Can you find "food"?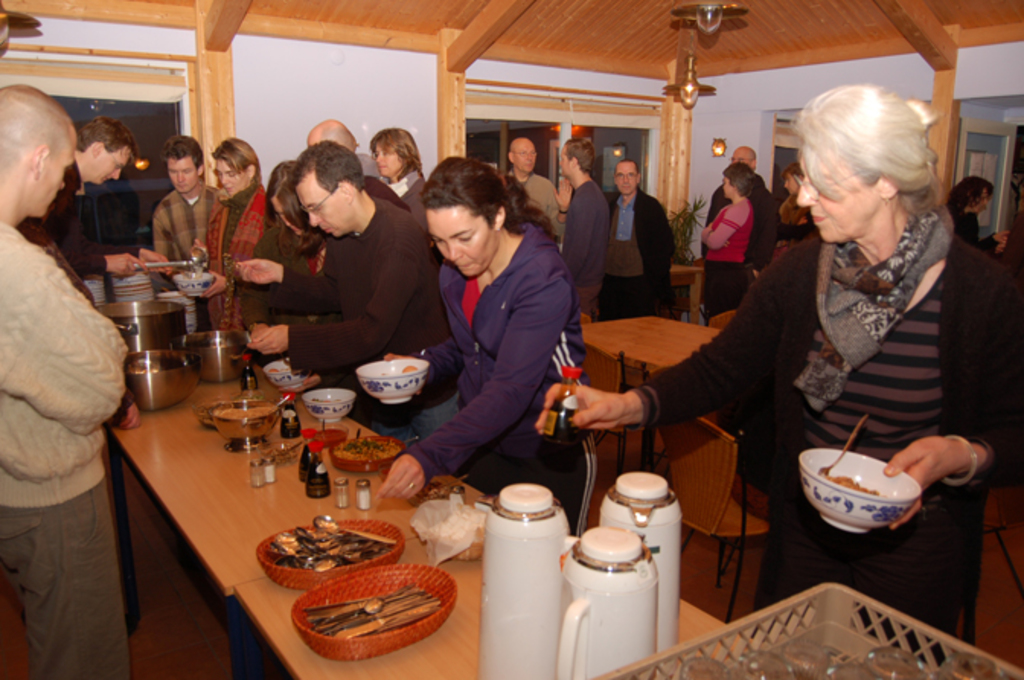
Yes, bounding box: <box>332,489,355,511</box>.
